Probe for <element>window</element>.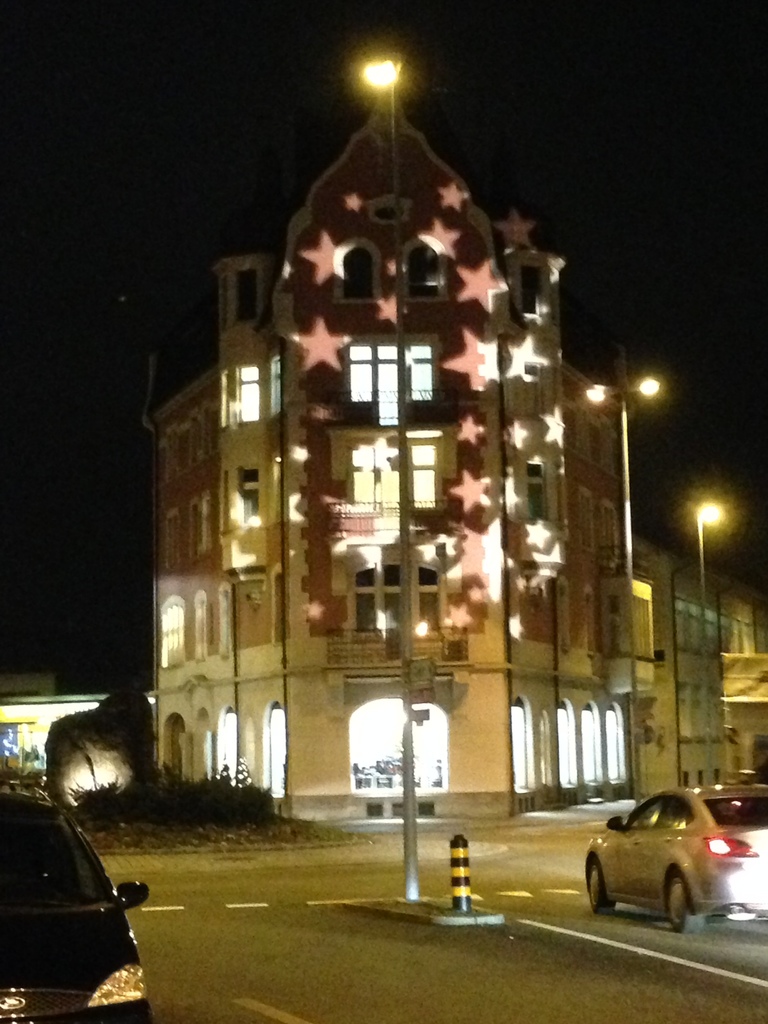
Probe result: region(525, 460, 545, 522).
